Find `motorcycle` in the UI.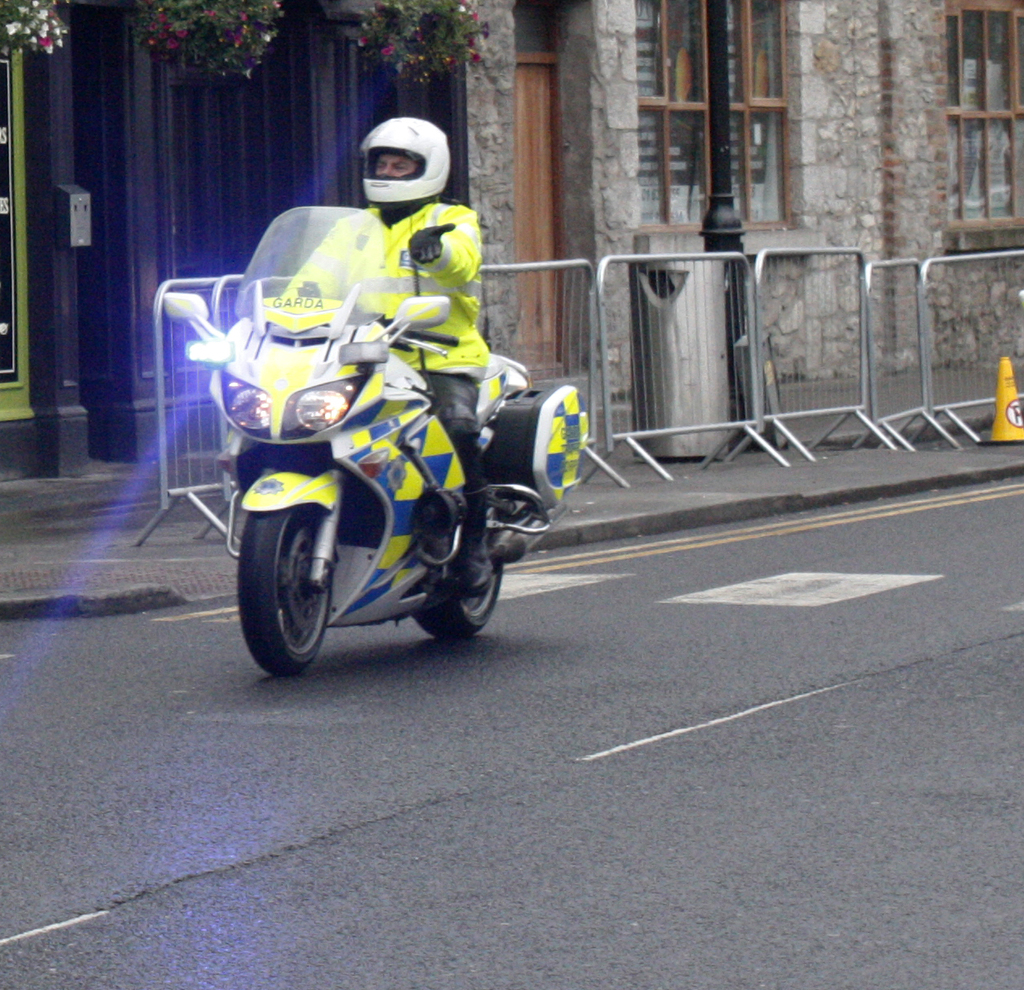
UI element at (176,248,587,678).
